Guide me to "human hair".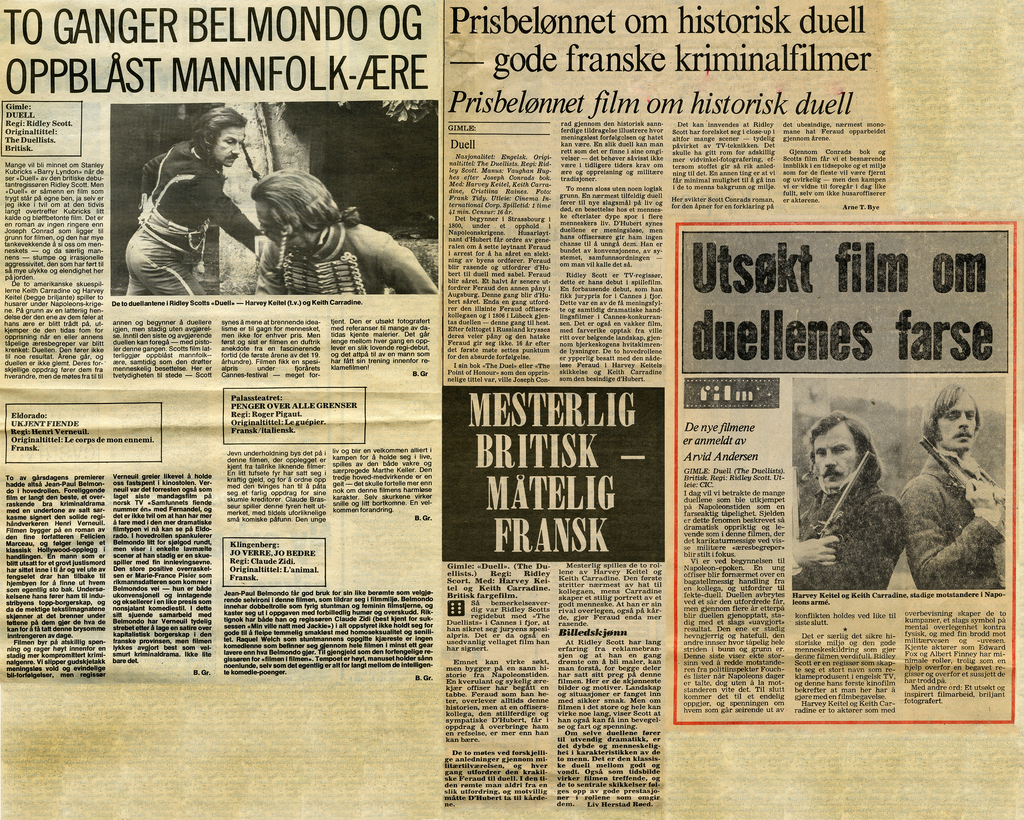
Guidance: {"left": 190, "top": 105, "right": 248, "bottom": 156}.
